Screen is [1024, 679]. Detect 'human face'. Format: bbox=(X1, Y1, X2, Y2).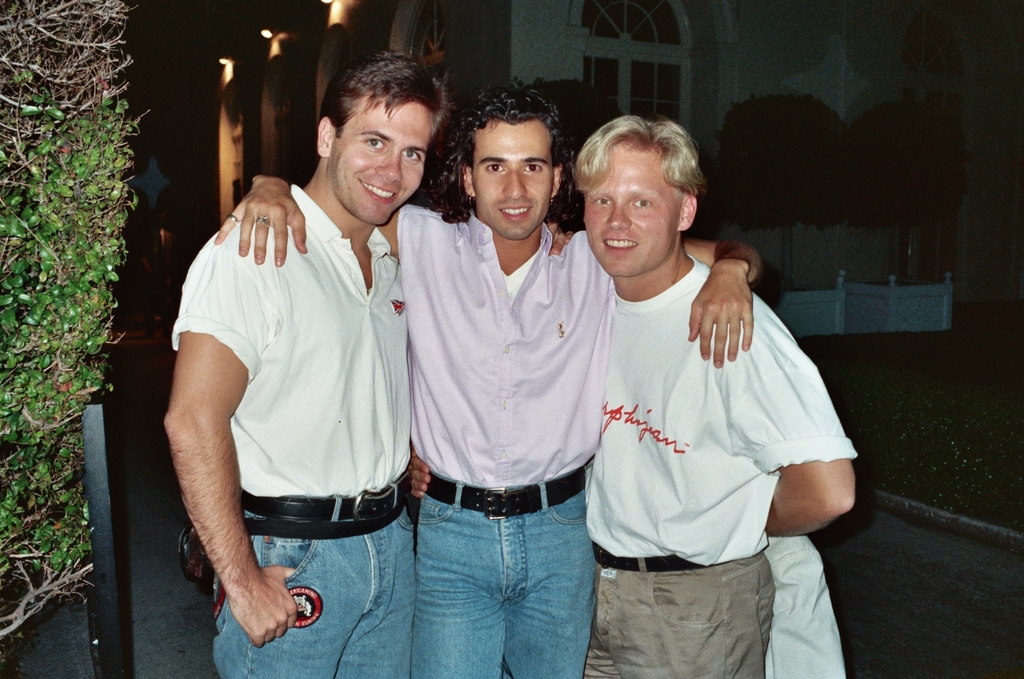
bbox=(328, 91, 428, 225).
